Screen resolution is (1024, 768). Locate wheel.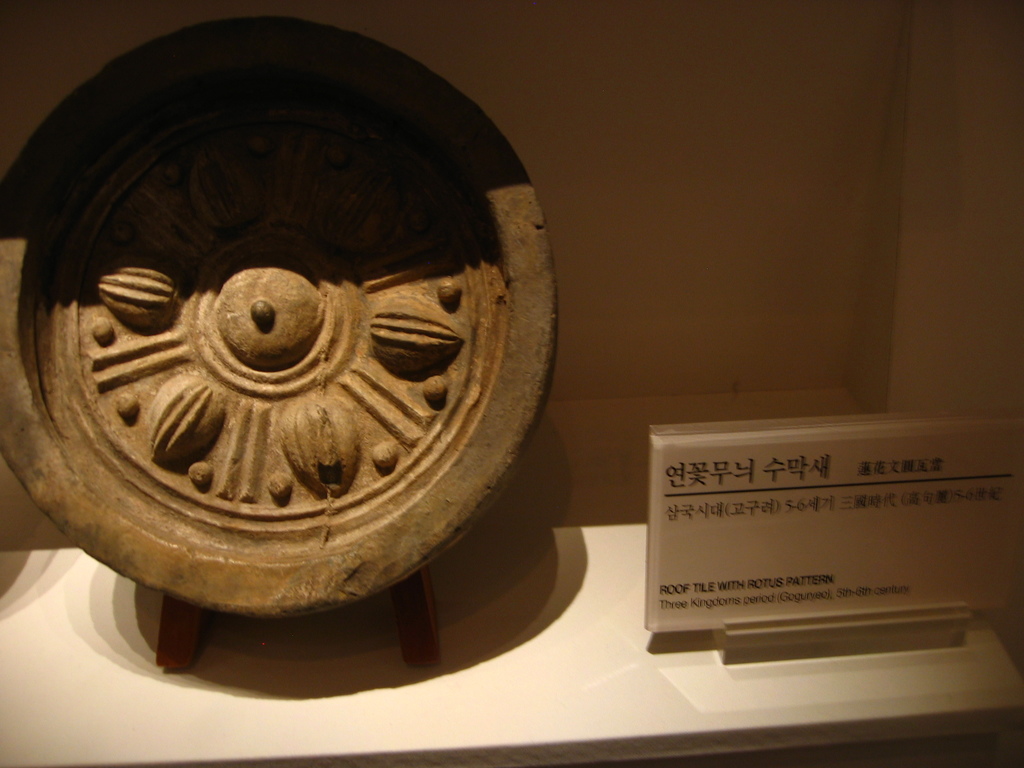
l=0, t=57, r=575, b=630.
